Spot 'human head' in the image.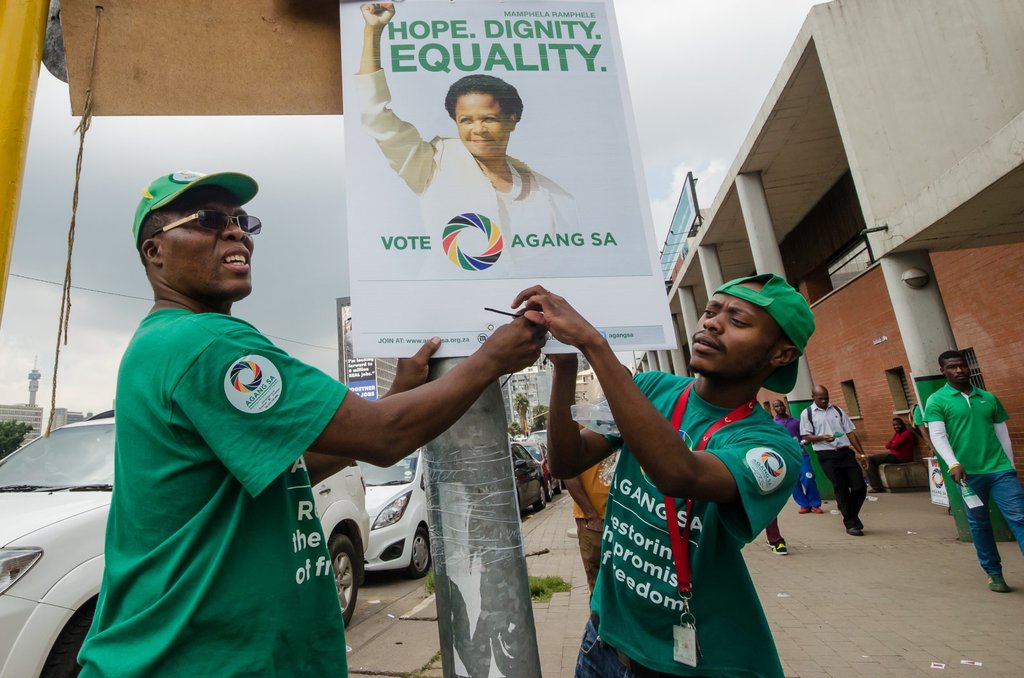
'human head' found at pyautogui.locateOnScreen(446, 72, 518, 159).
